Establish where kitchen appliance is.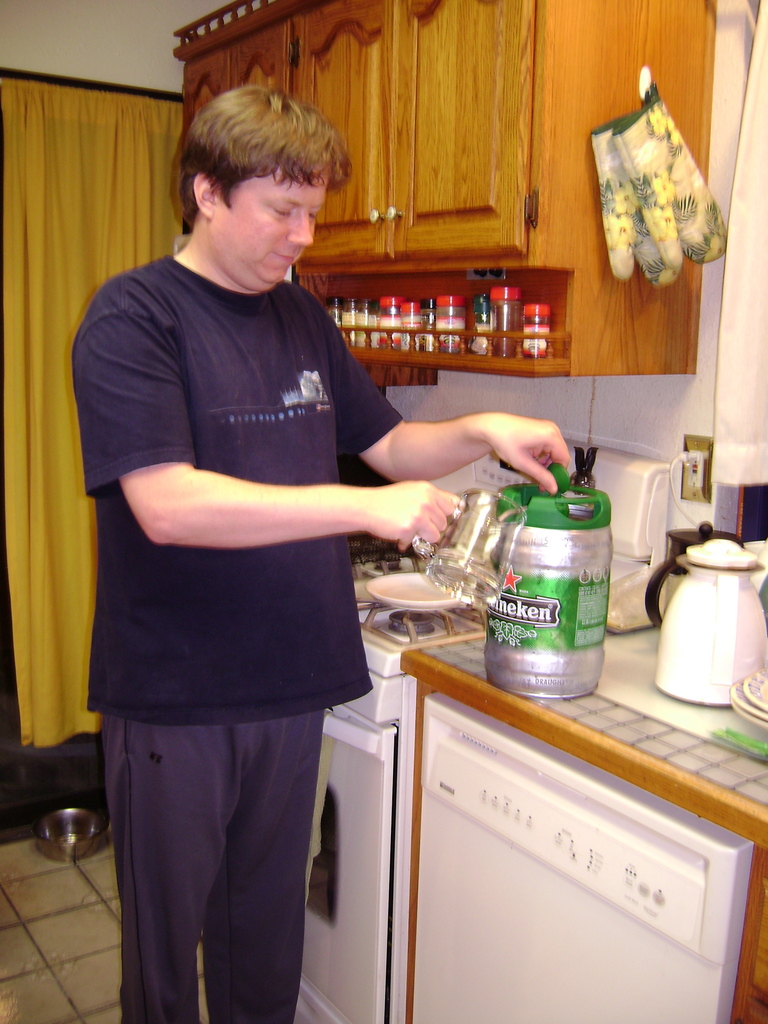
Established at (313, 283, 551, 356).
